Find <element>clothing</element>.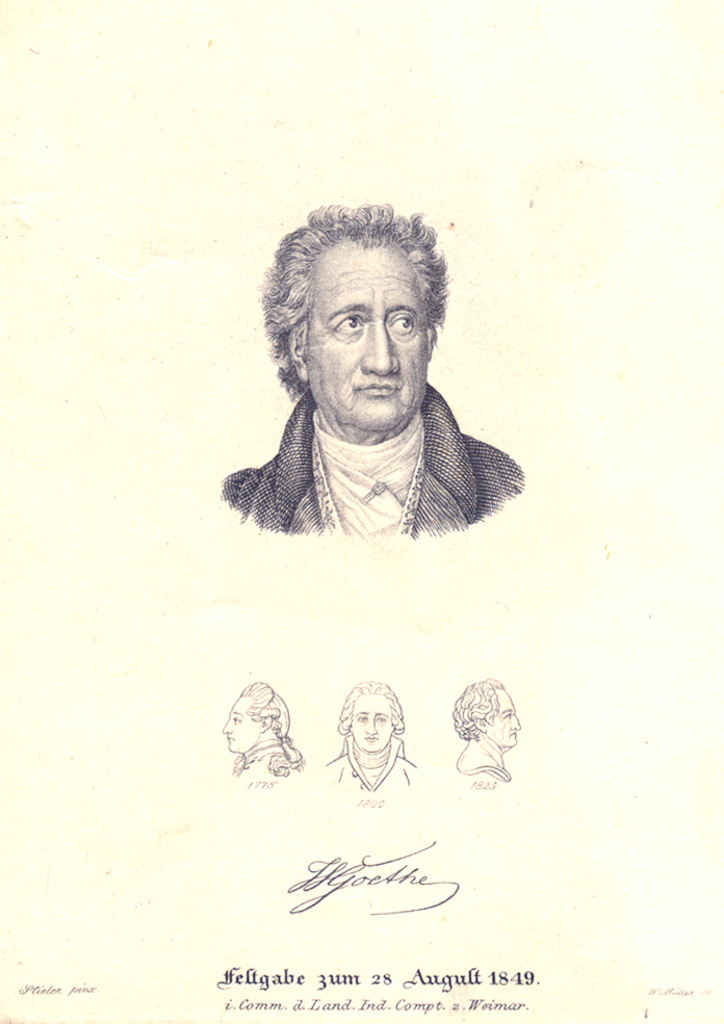
216,390,521,535.
